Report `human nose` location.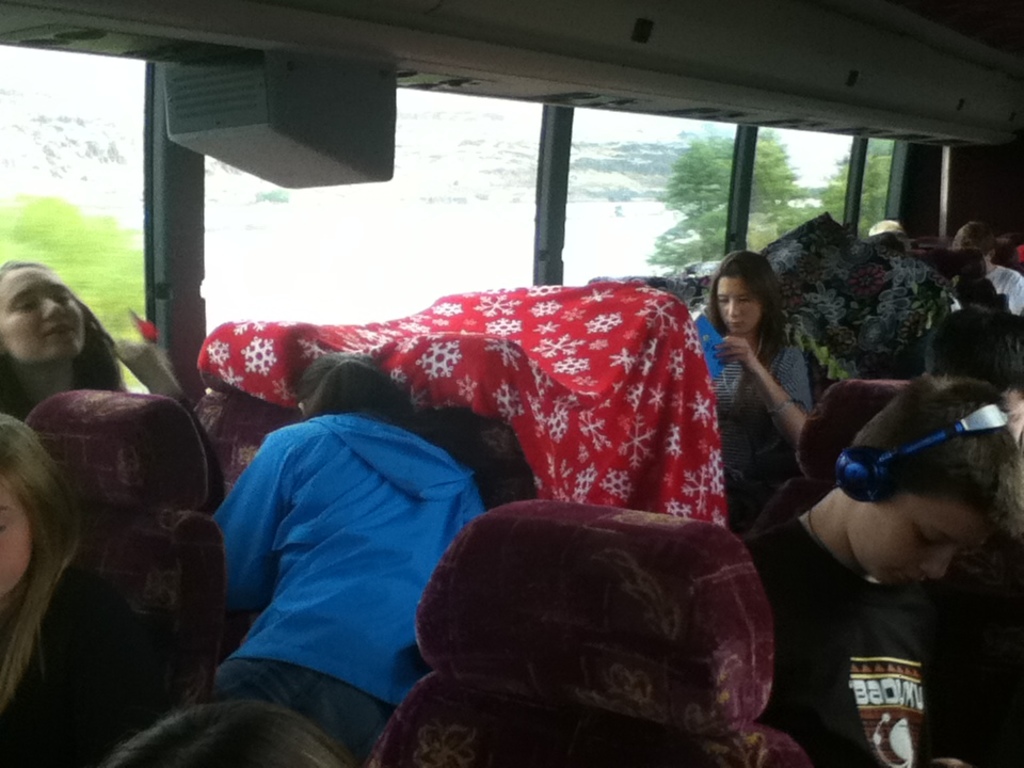
Report: (726, 299, 738, 314).
